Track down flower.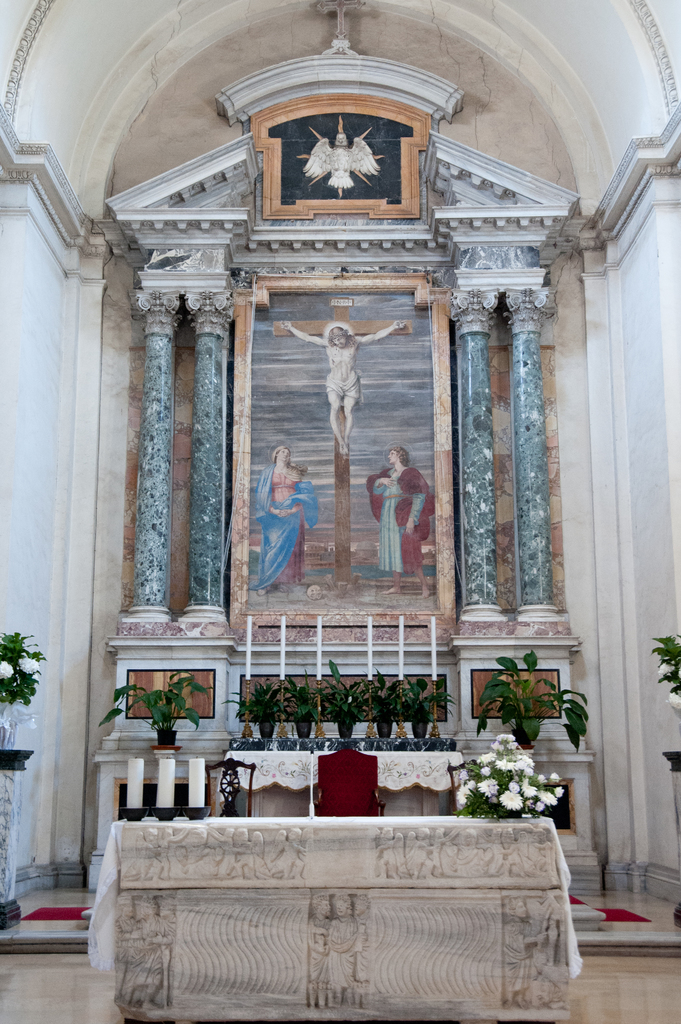
Tracked to {"x1": 536, "y1": 771, "x2": 547, "y2": 785}.
